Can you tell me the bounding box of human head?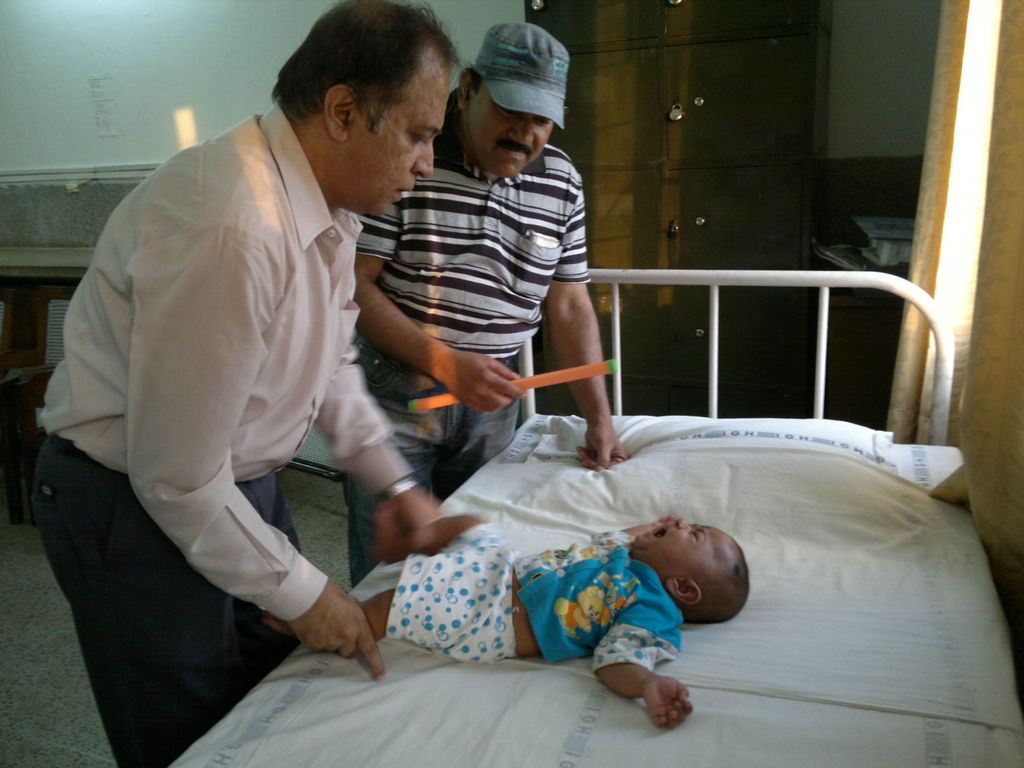
[628,515,753,623].
